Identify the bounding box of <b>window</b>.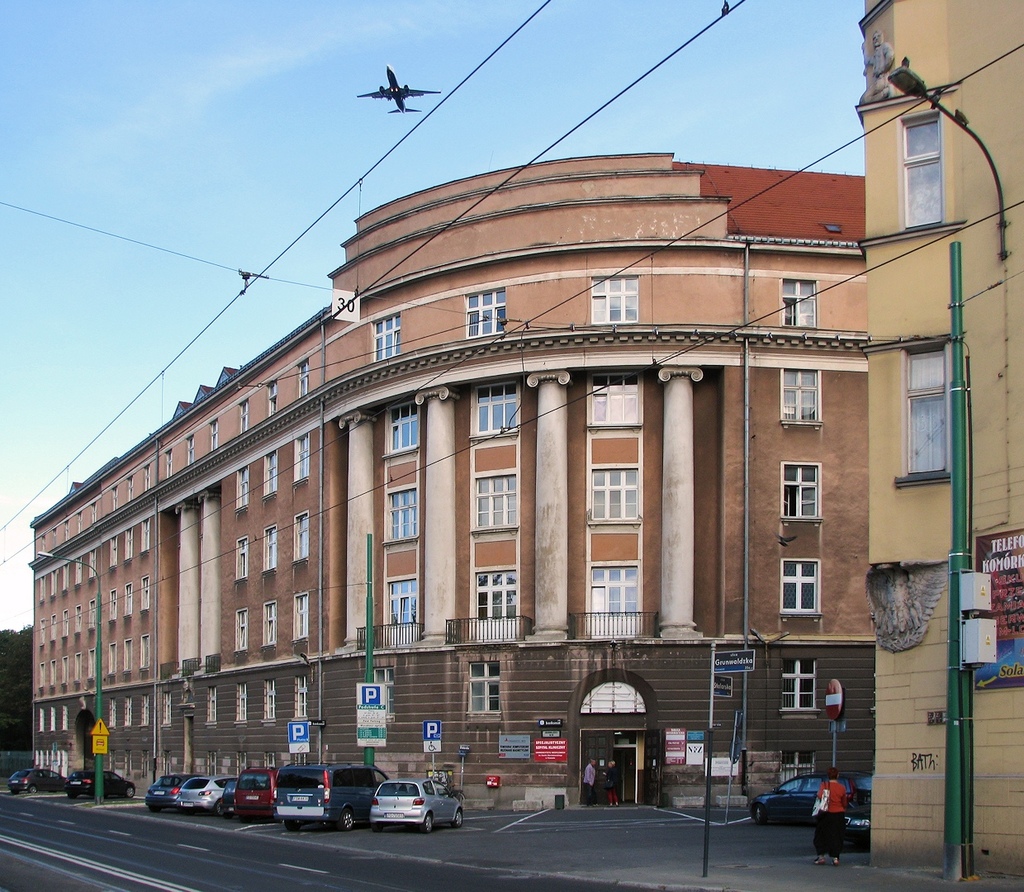
236:400:247:434.
